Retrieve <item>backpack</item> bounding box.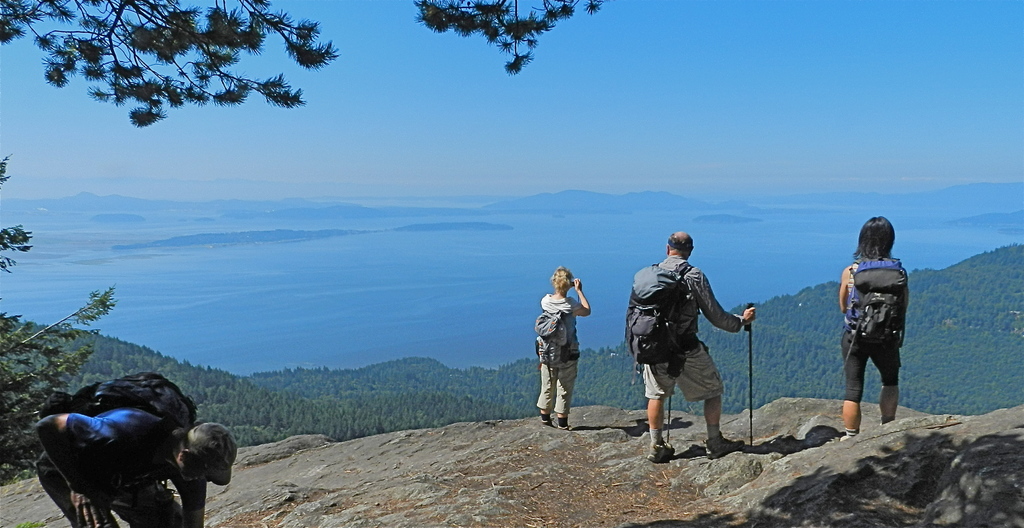
Bounding box: (x1=47, y1=370, x2=203, y2=433).
